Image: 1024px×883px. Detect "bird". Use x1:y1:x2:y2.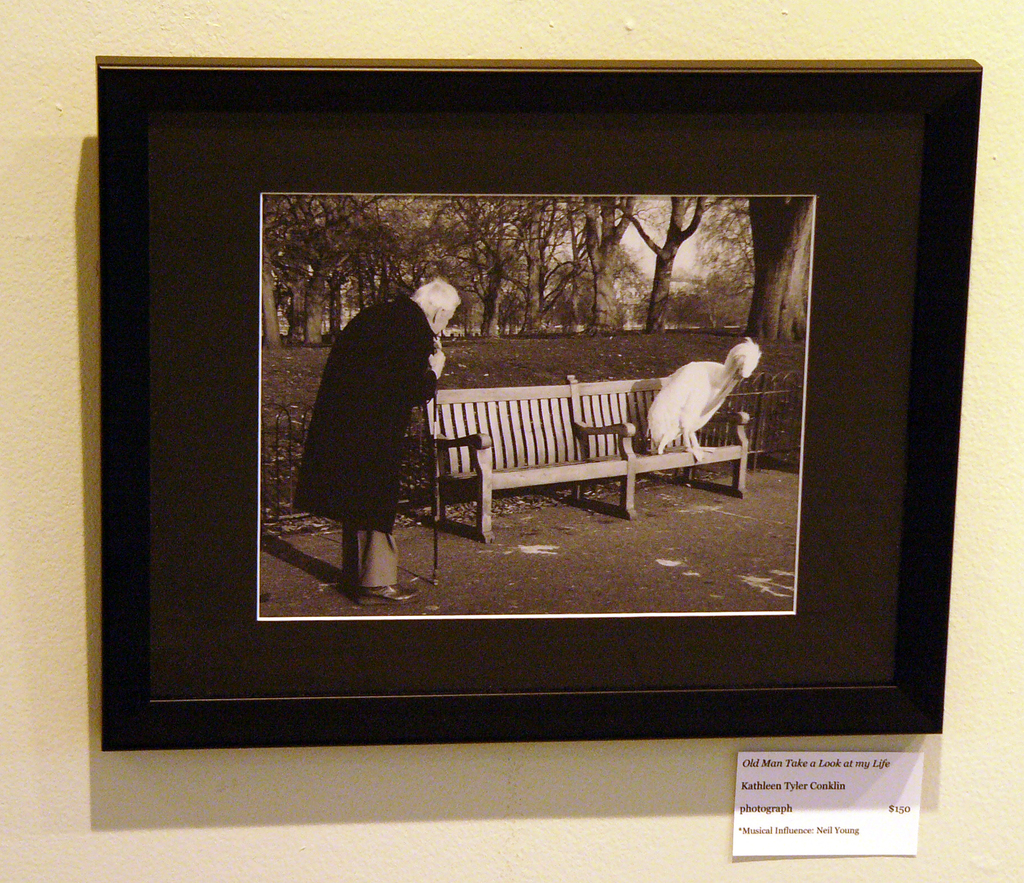
640:330:764:463.
